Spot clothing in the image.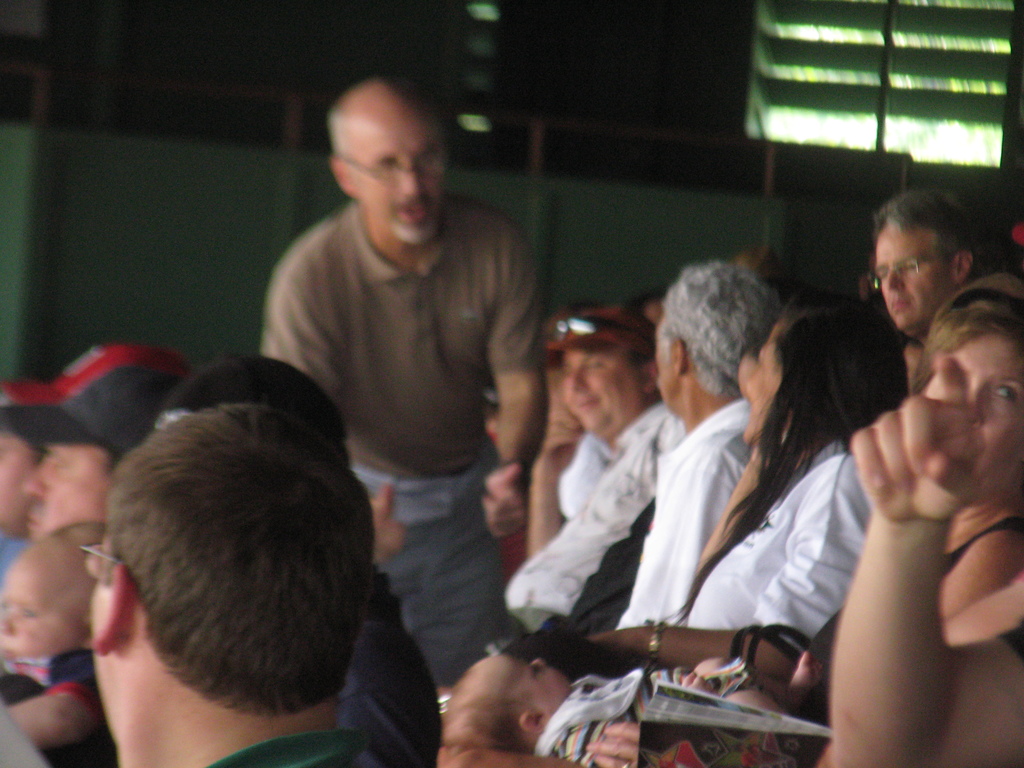
clothing found at BBox(492, 402, 681, 627).
